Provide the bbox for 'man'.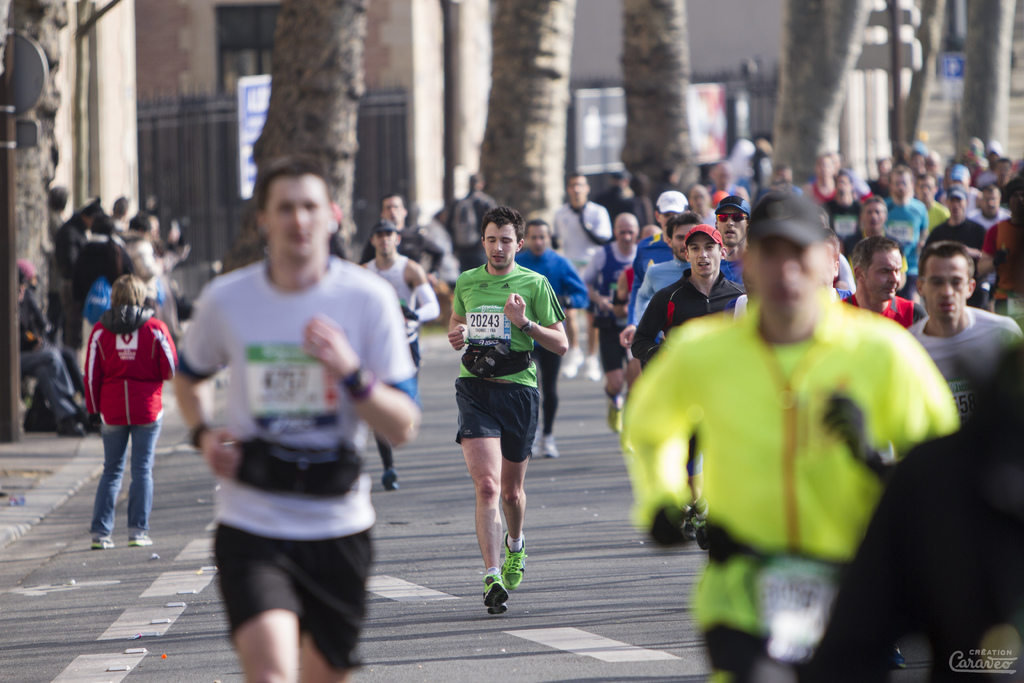
(543,172,611,283).
